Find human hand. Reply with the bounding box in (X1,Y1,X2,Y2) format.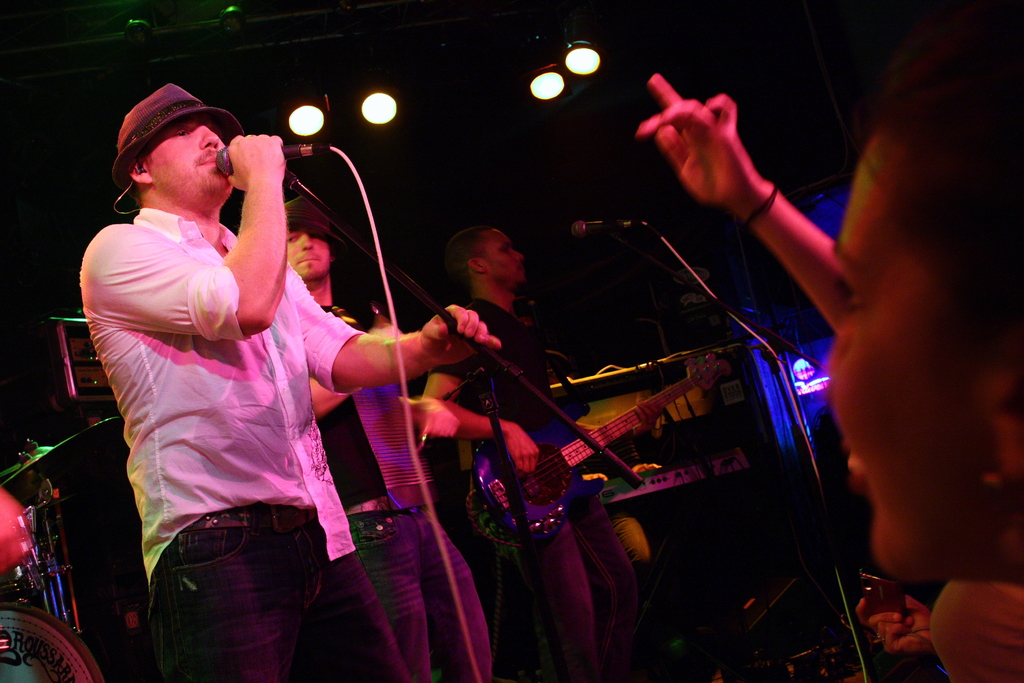
(633,464,663,475).
